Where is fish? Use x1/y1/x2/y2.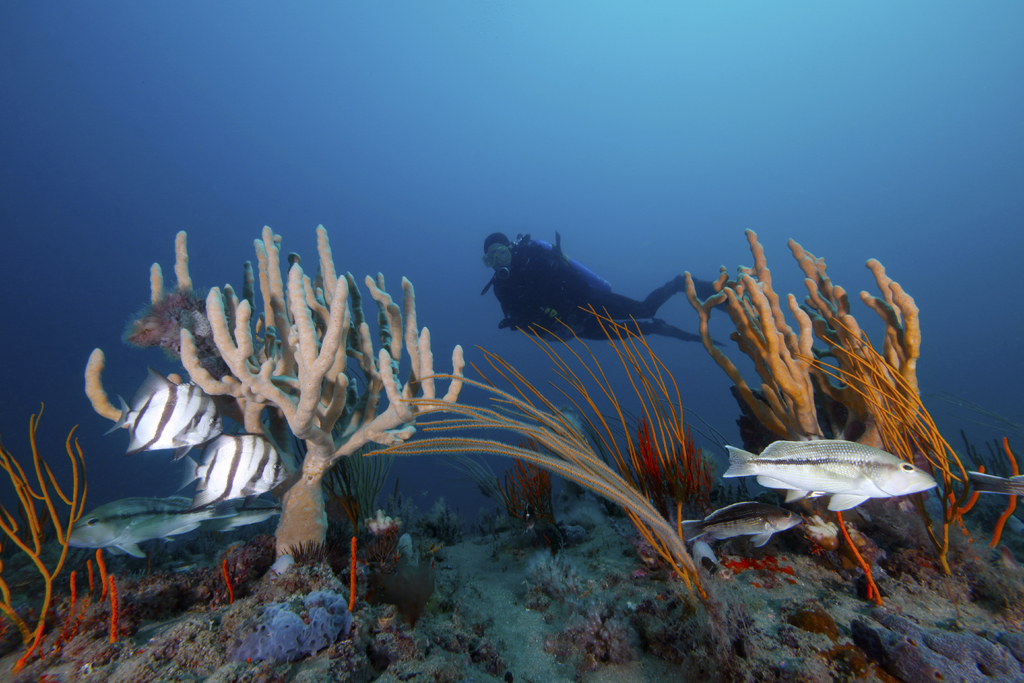
214/488/292/527.
